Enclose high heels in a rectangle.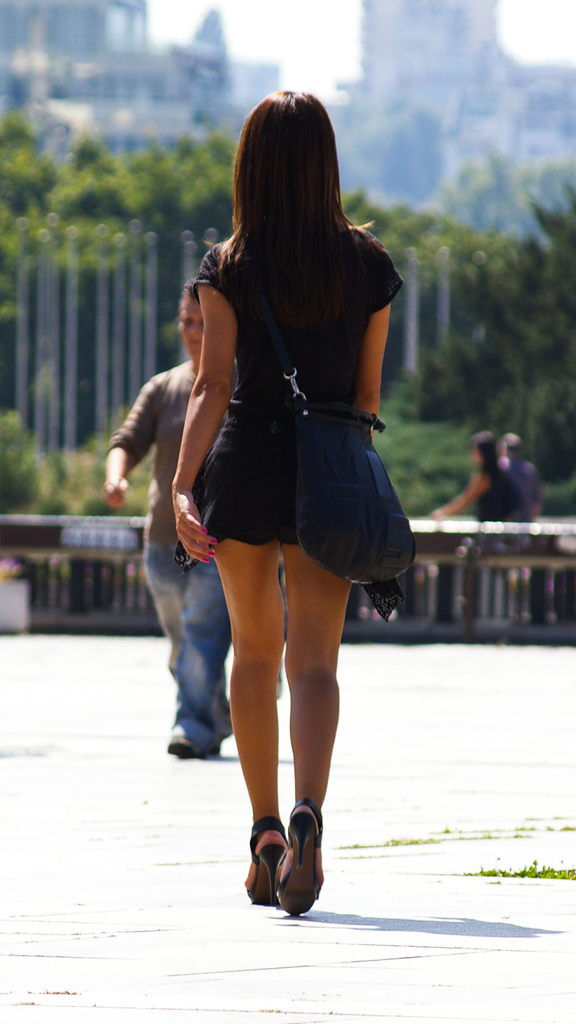
left=239, top=800, right=331, bottom=909.
